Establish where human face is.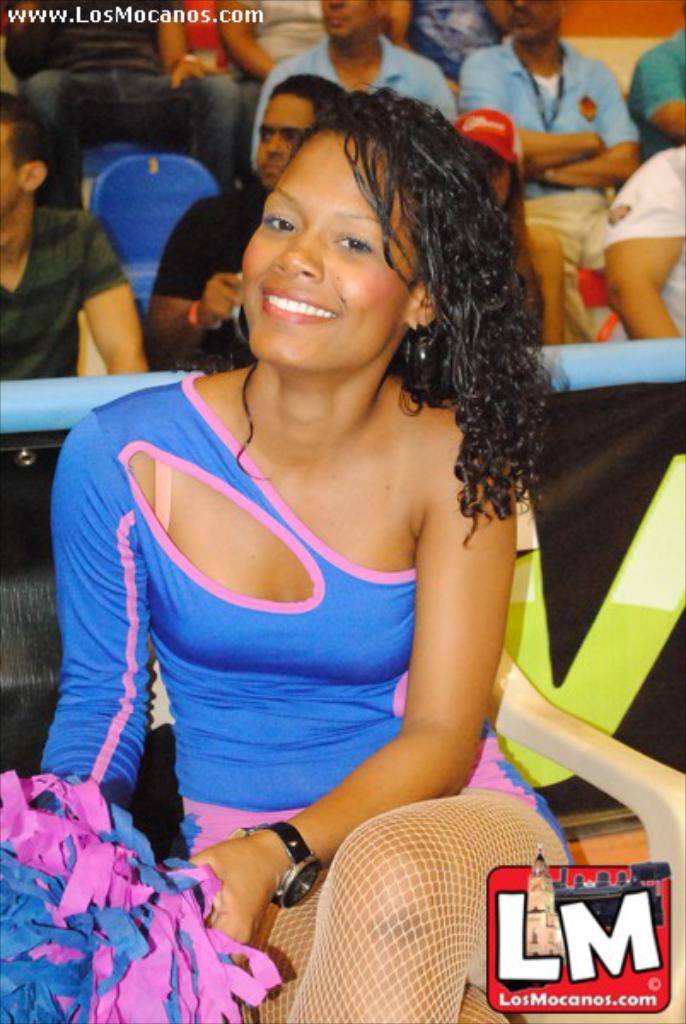
Established at region(319, 0, 379, 39).
